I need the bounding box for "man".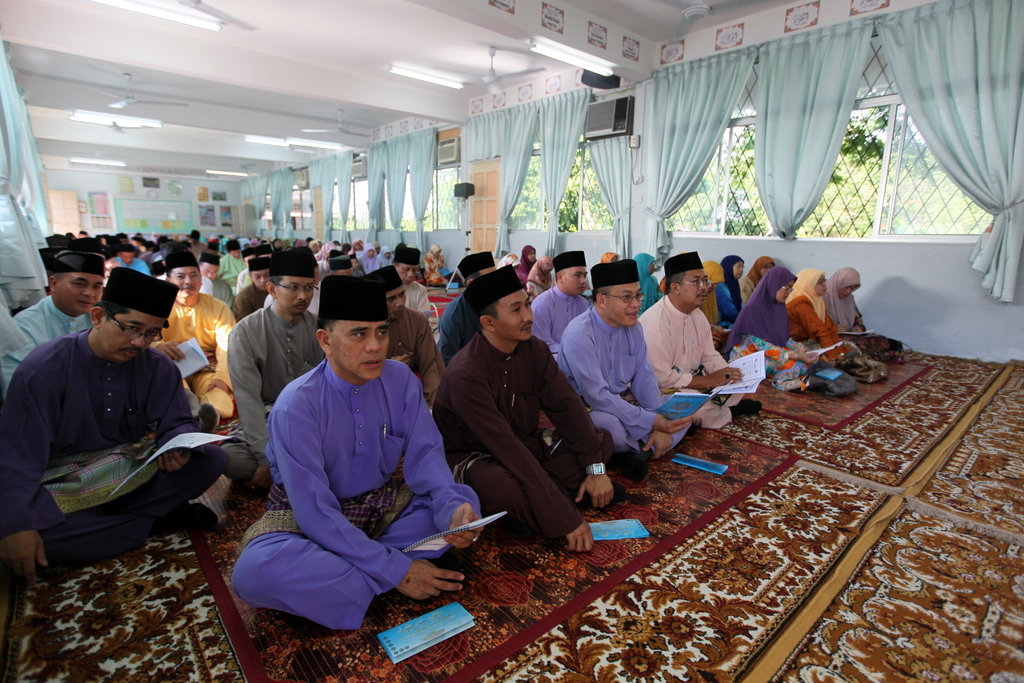
Here it is: rect(431, 264, 617, 552).
